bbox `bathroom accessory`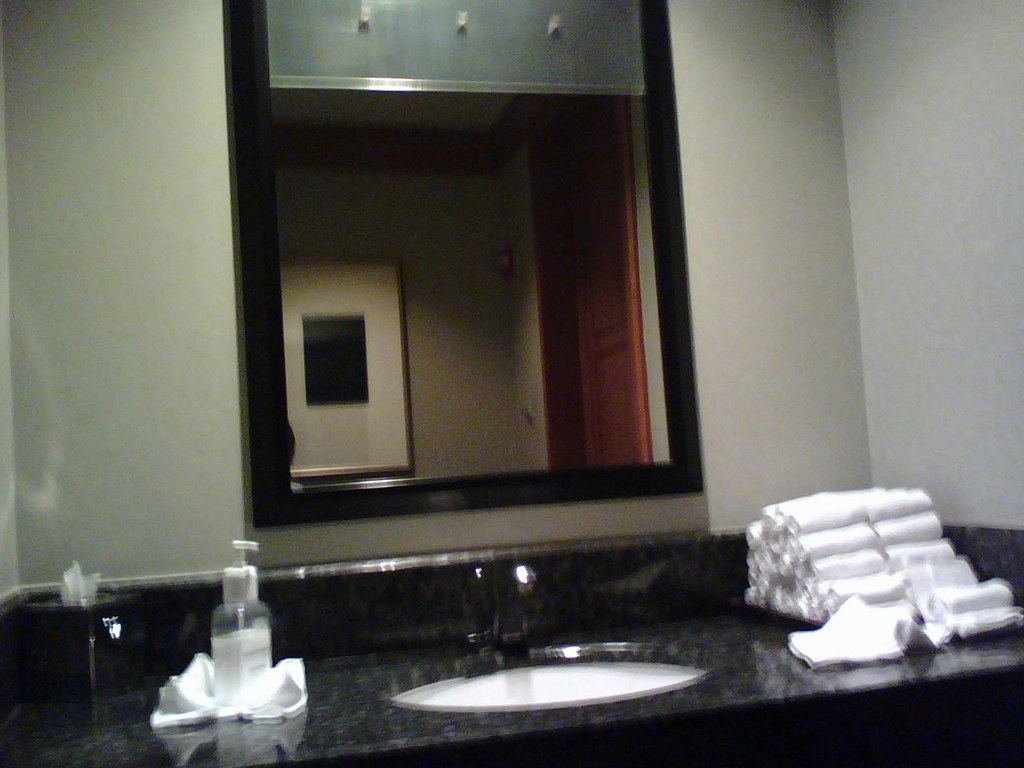
x1=394 y1=654 x2=706 y2=718
